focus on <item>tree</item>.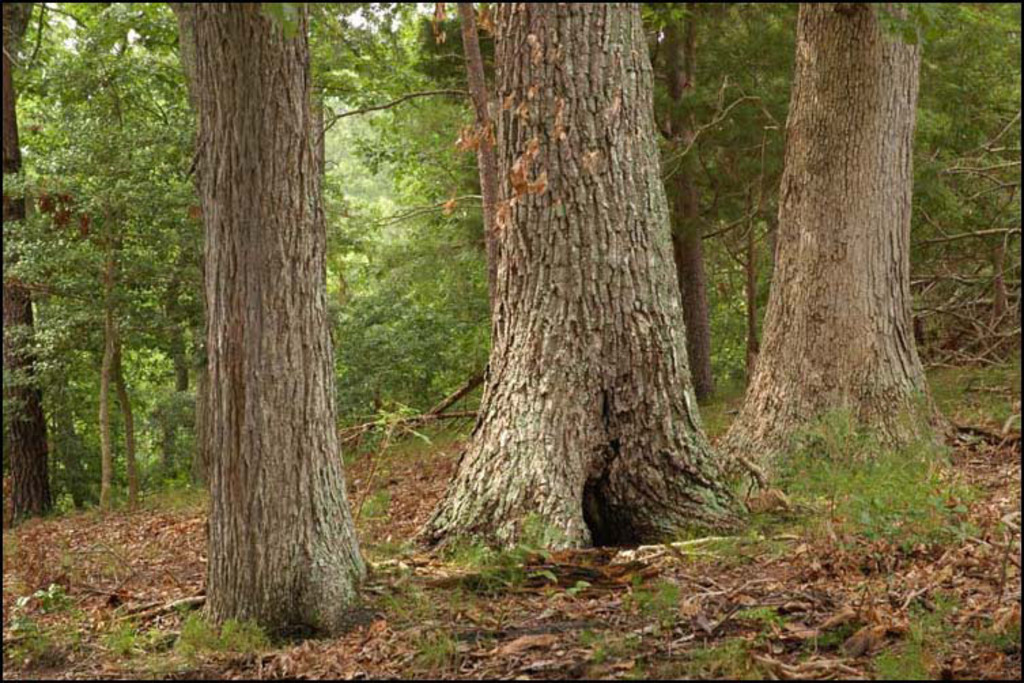
Focused at (x1=0, y1=0, x2=50, y2=529).
